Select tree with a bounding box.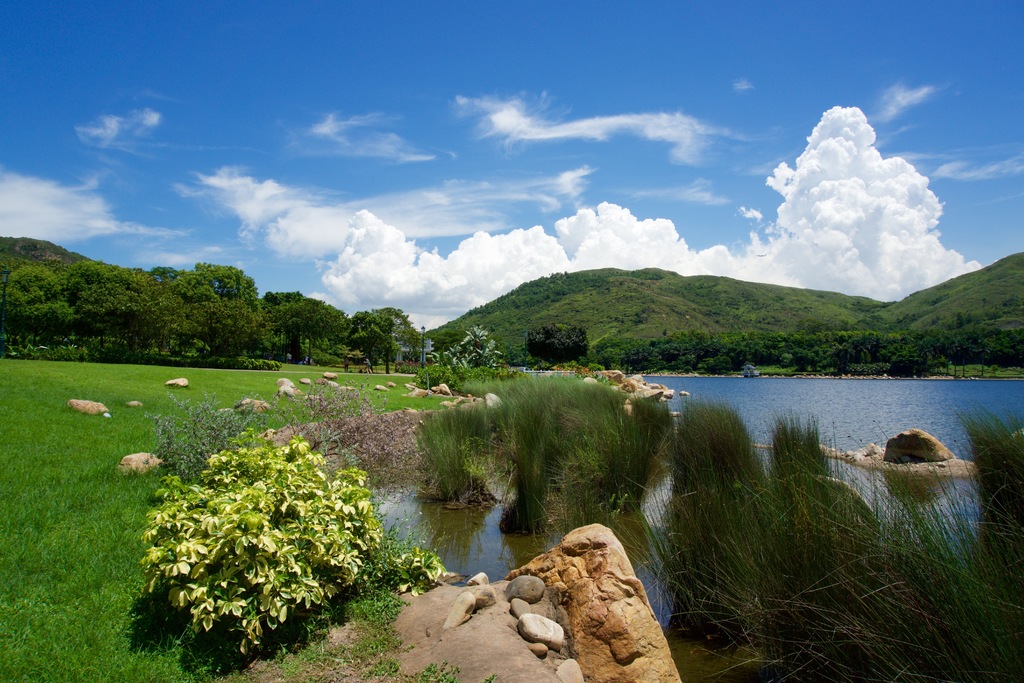
500:346:543:367.
